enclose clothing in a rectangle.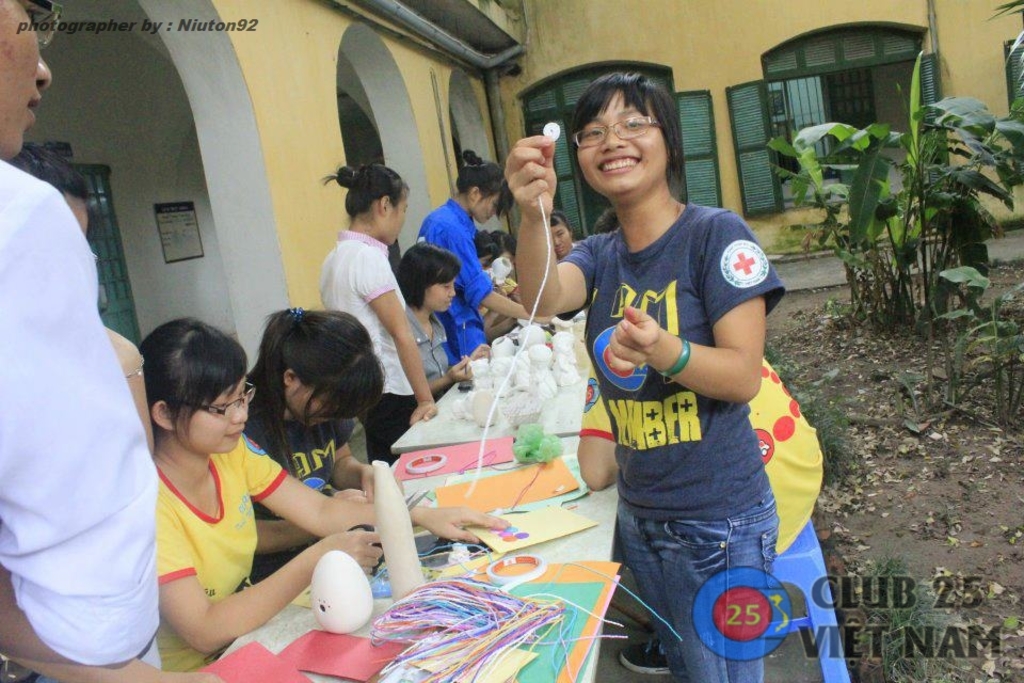
left=430, top=193, right=494, bottom=367.
